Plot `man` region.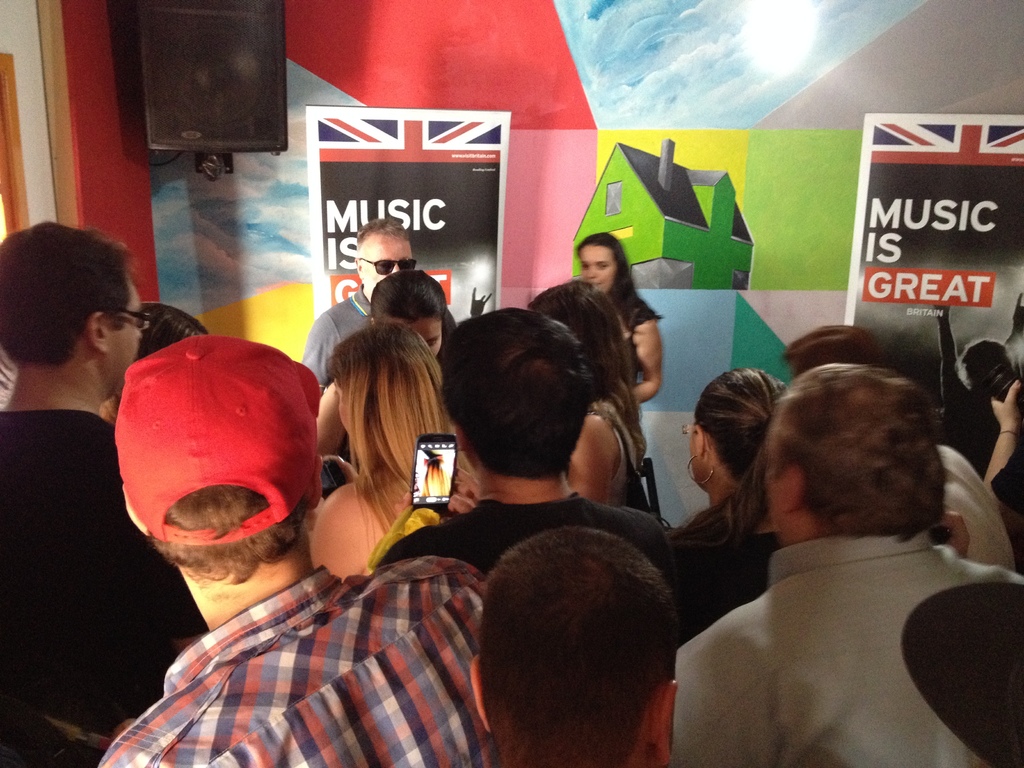
Plotted at <bbox>669, 362, 1023, 767</bbox>.
